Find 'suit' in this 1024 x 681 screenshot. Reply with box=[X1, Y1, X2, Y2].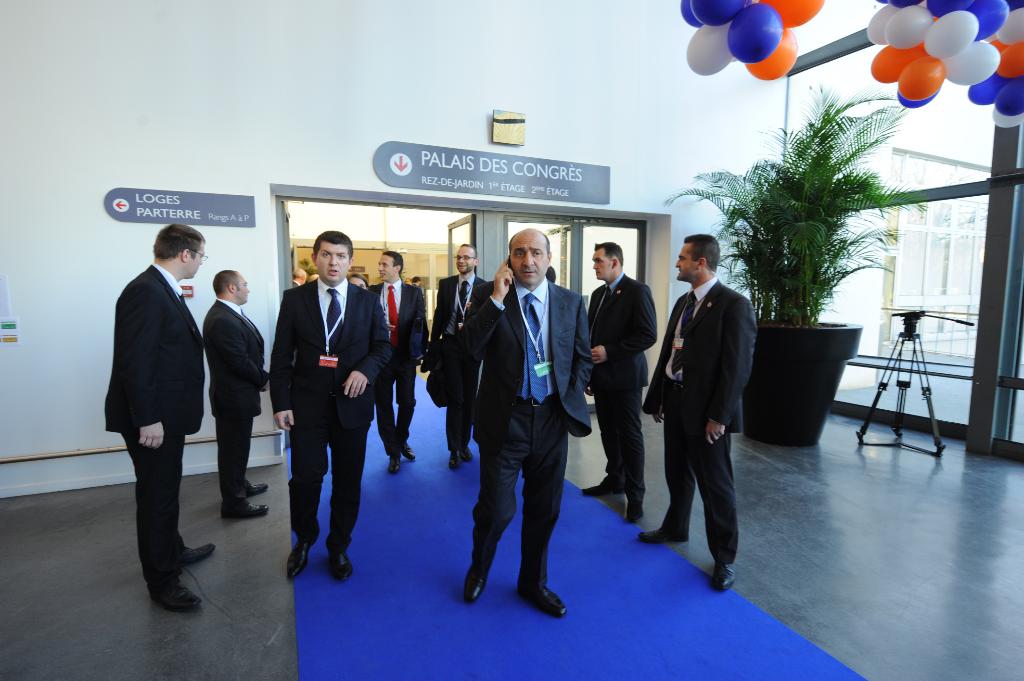
box=[662, 248, 765, 583].
